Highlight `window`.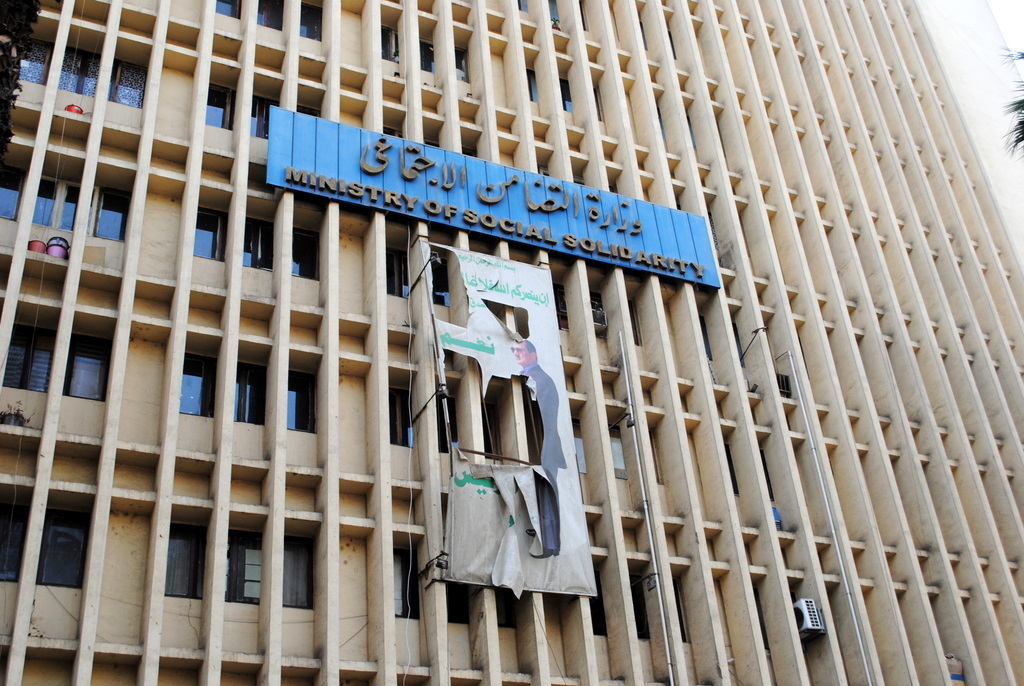
Highlighted region: 285 364 321 433.
